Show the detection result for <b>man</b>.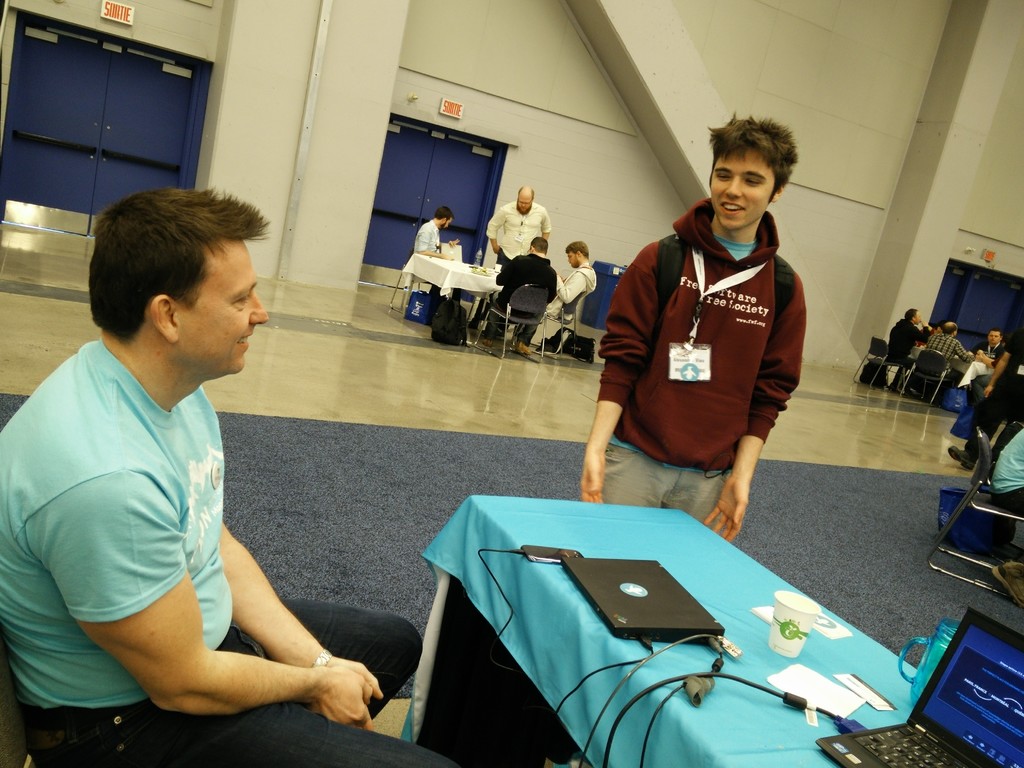
(973,328,1006,362).
